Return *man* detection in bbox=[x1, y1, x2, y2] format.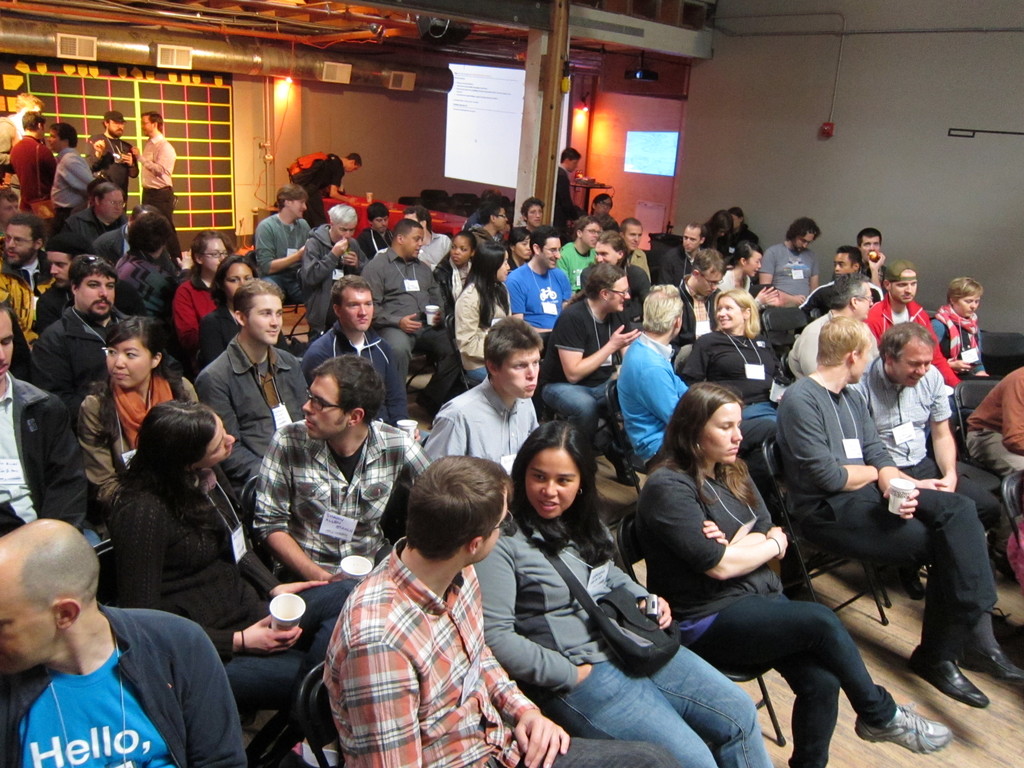
bbox=[297, 271, 428, 445].
